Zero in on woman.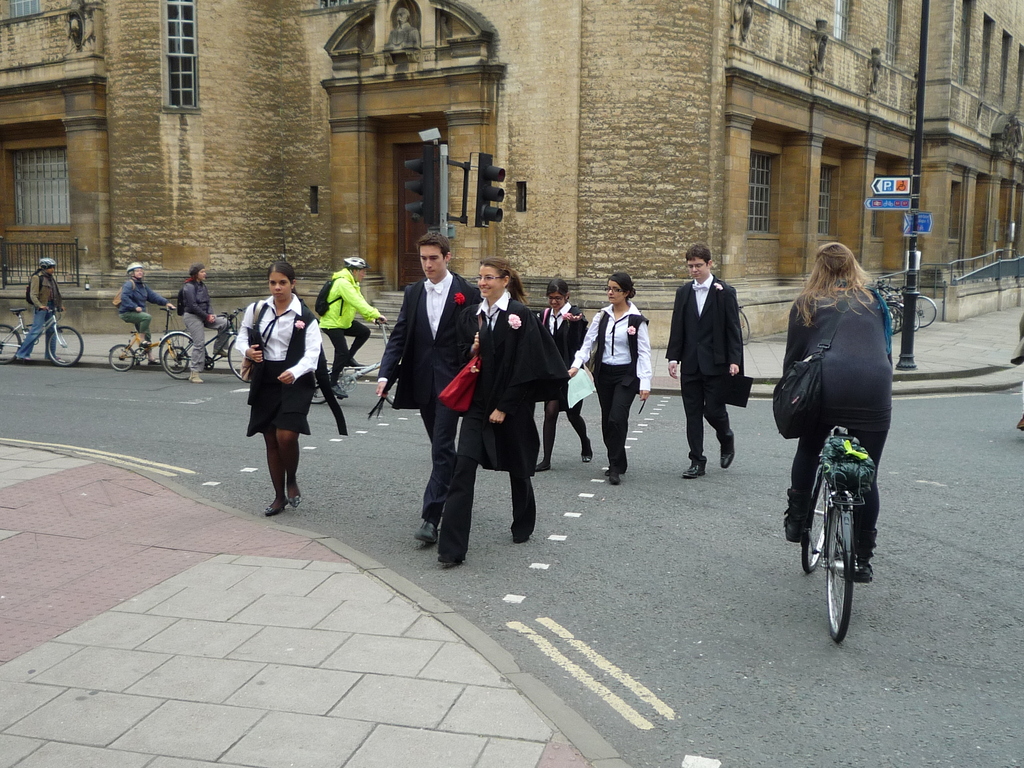
Zeroed in: 181/263/218/382.
